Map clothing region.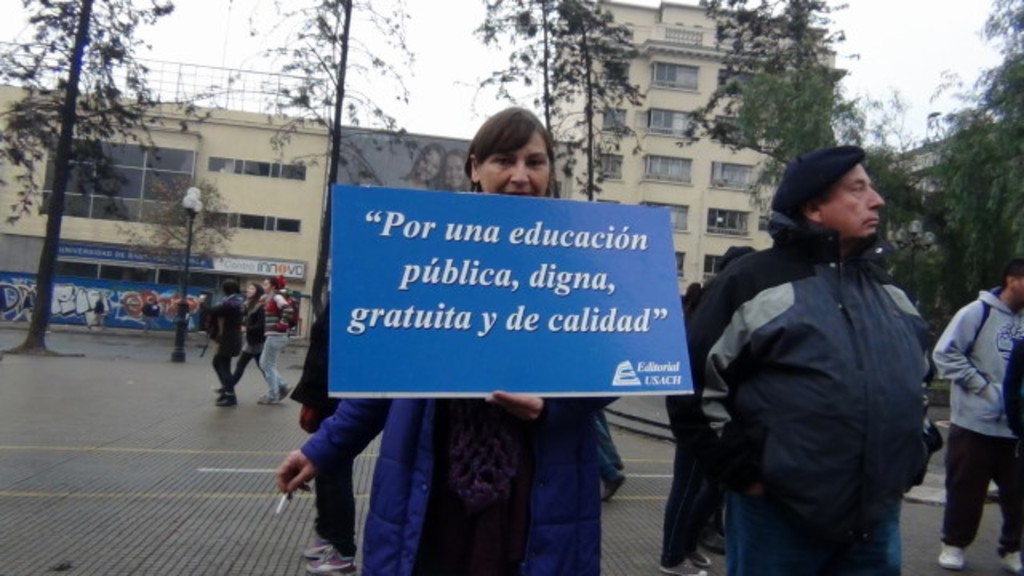
Mapped to x1=227 y1=293 x2=277 y2=384.
